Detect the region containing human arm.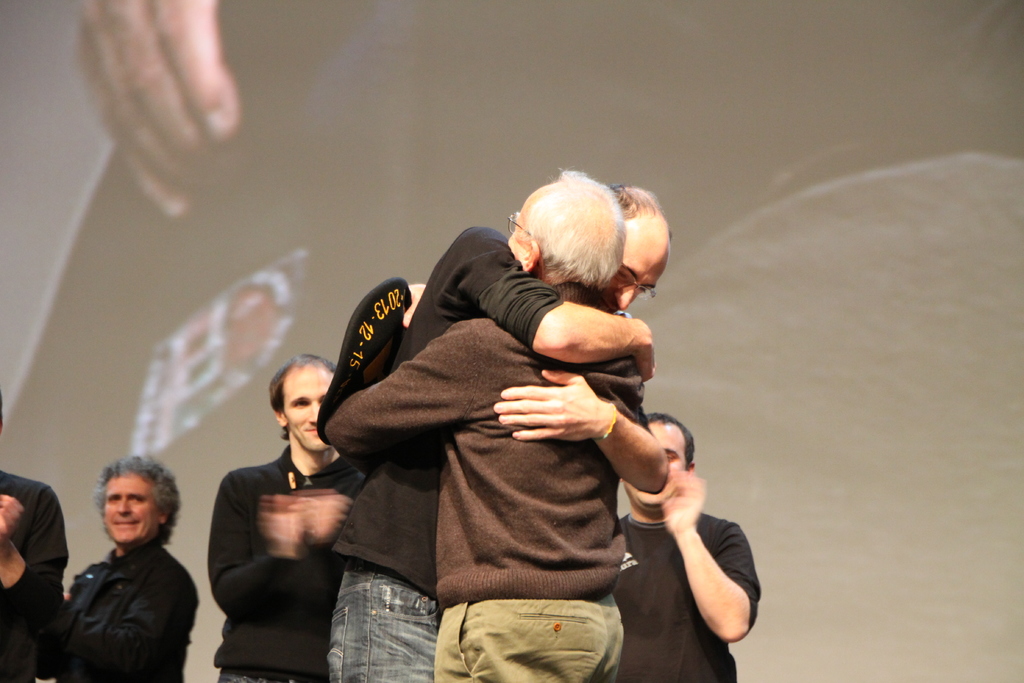
(299,483,353,595).
